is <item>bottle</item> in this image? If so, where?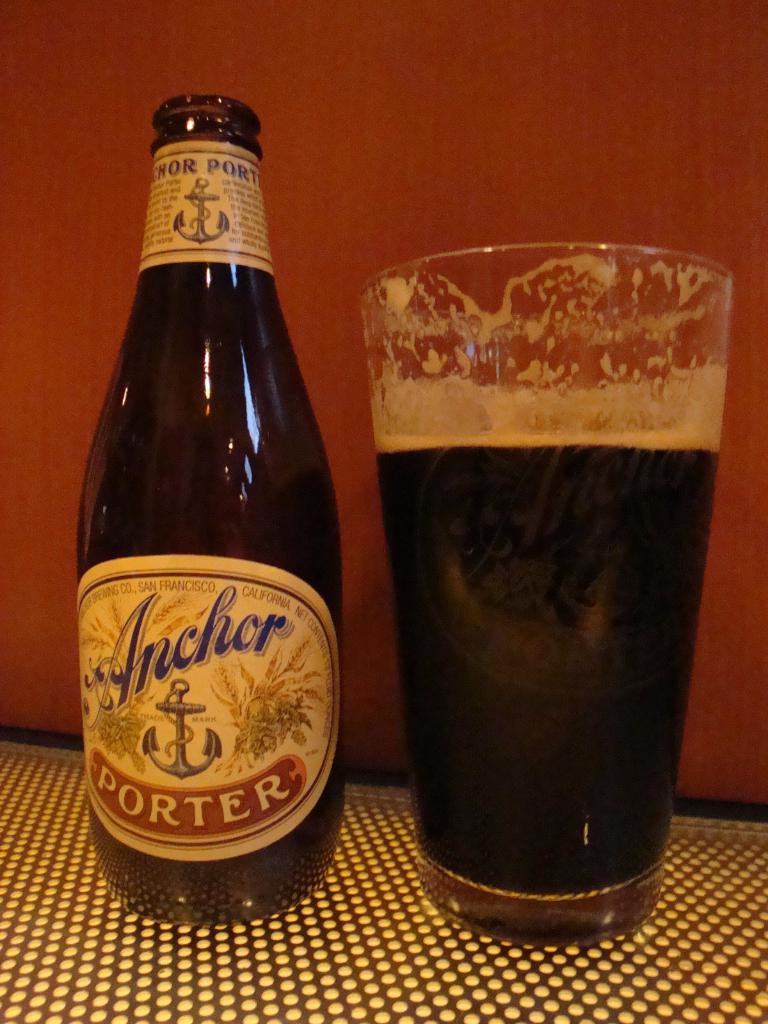
Yes, at <bbox>68, 101, 343, 923</bbox>.
